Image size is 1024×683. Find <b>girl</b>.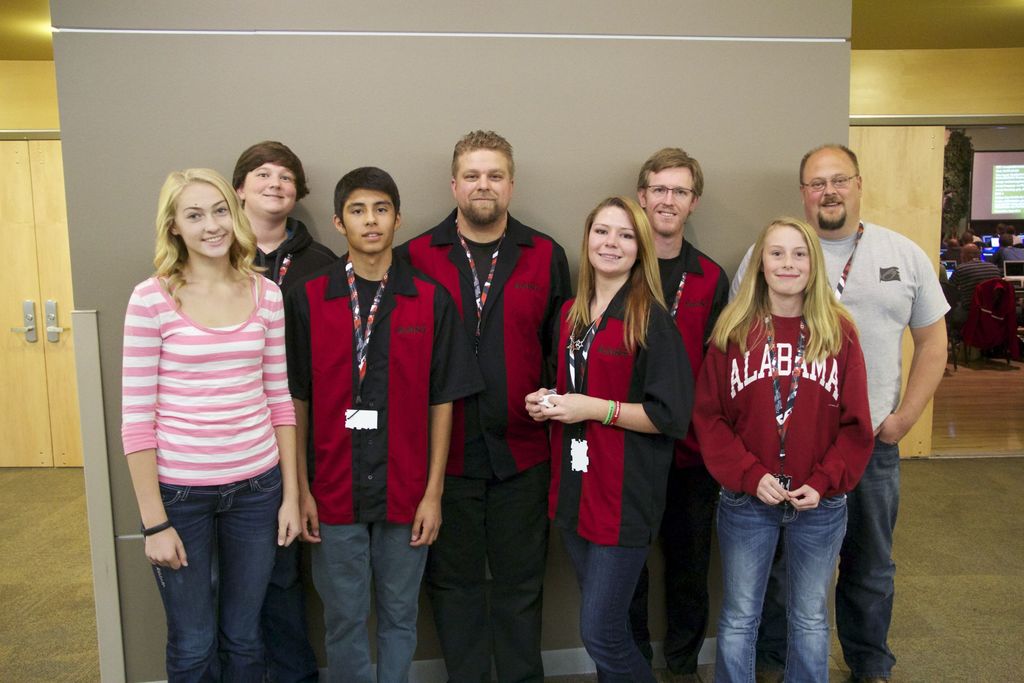
box=[695, 216, 876, 682].
